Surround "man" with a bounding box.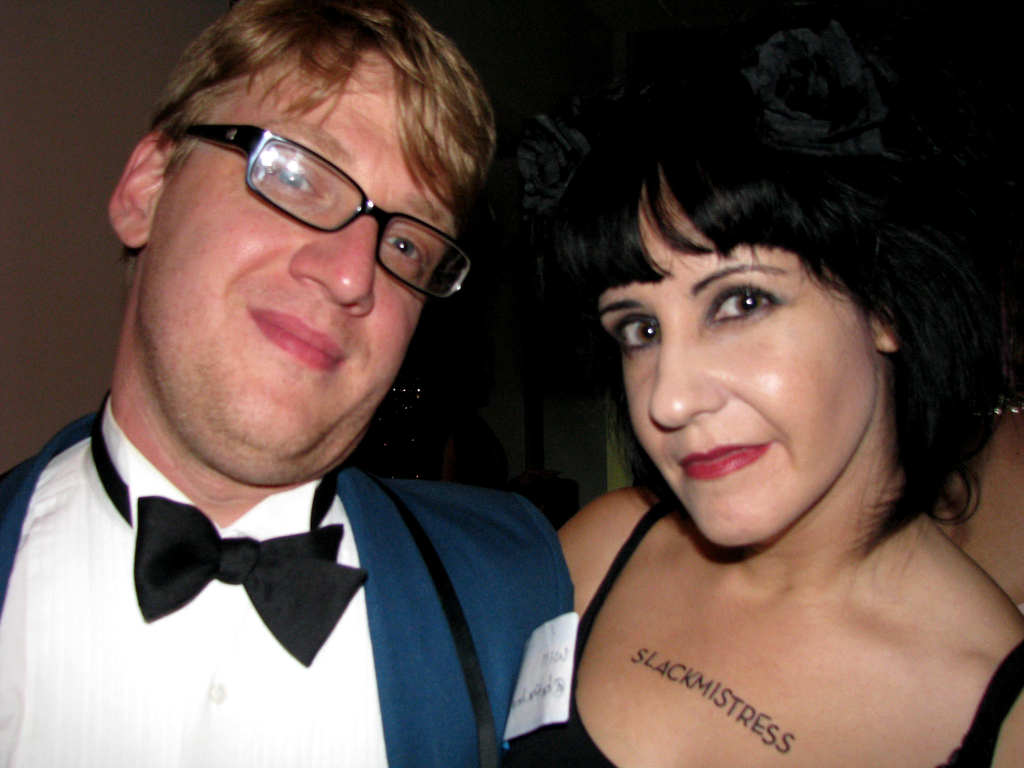
{"left": 0, "top": 0, "right": 583, "bottom": 767}.
